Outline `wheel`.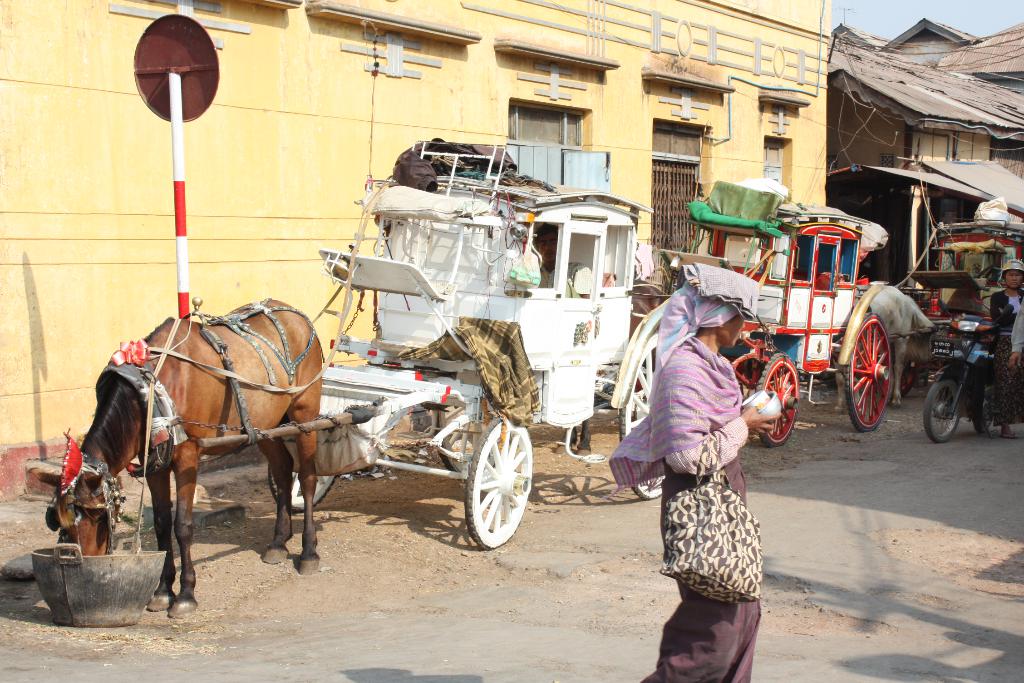
Outline: <box>619,331,659,498</box>.
